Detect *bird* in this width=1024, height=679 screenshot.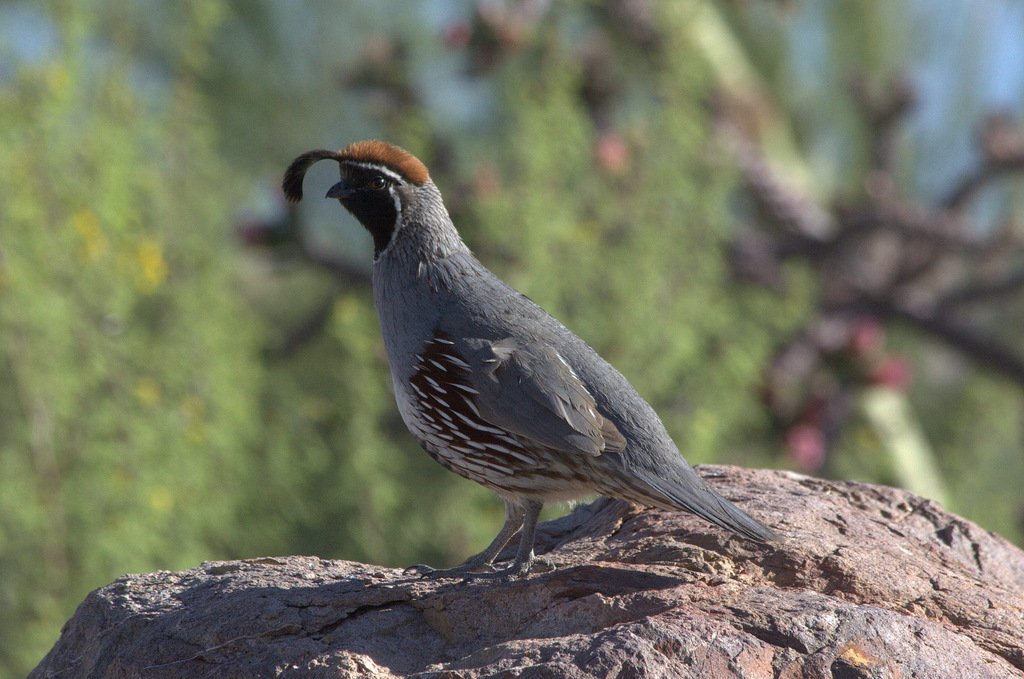
Detection: 271, 136, 778, 584.
